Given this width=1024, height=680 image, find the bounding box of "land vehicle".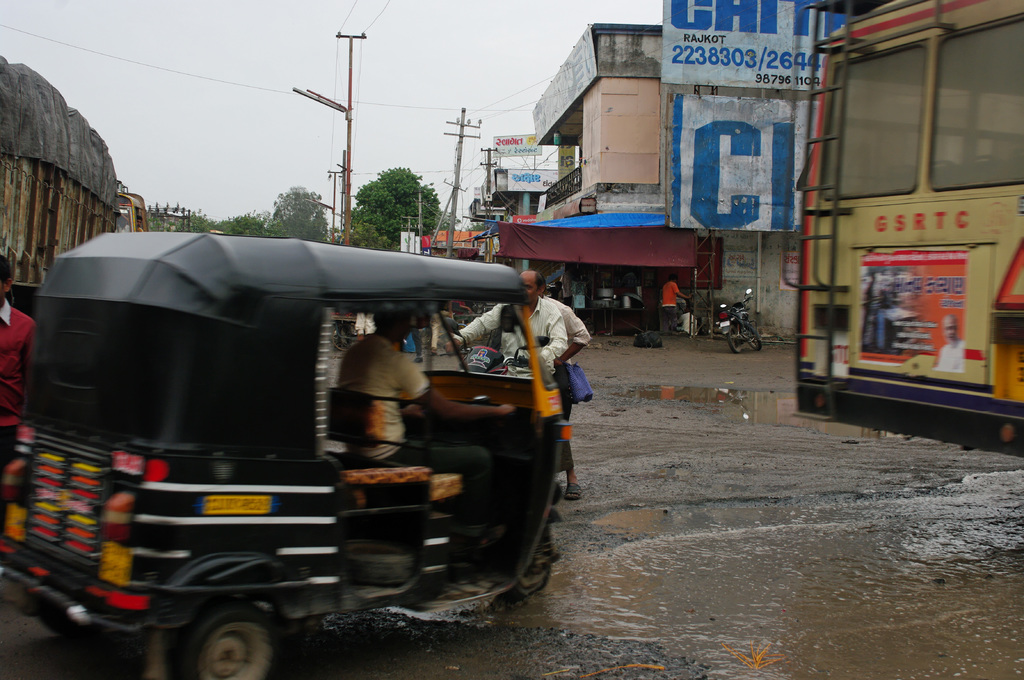
locate(723, 289, 761, 352).
